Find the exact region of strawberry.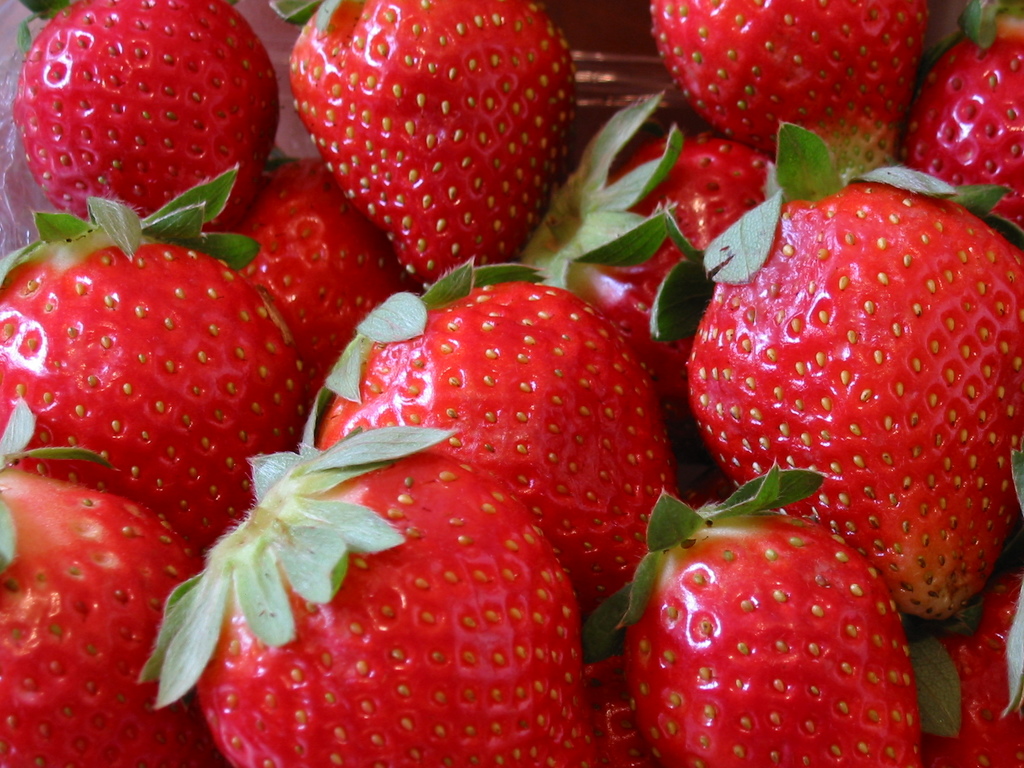
Exact region: Rect(908, 0, 1023, 234).
